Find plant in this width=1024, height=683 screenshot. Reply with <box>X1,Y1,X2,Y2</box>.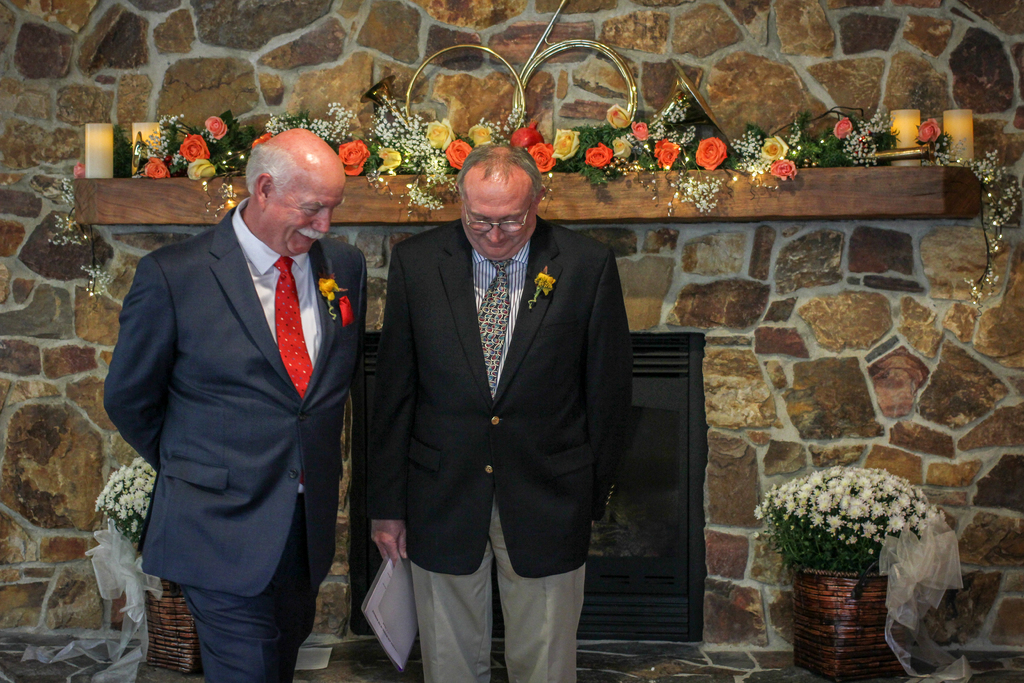
<box>554,92,681,200</box>.
